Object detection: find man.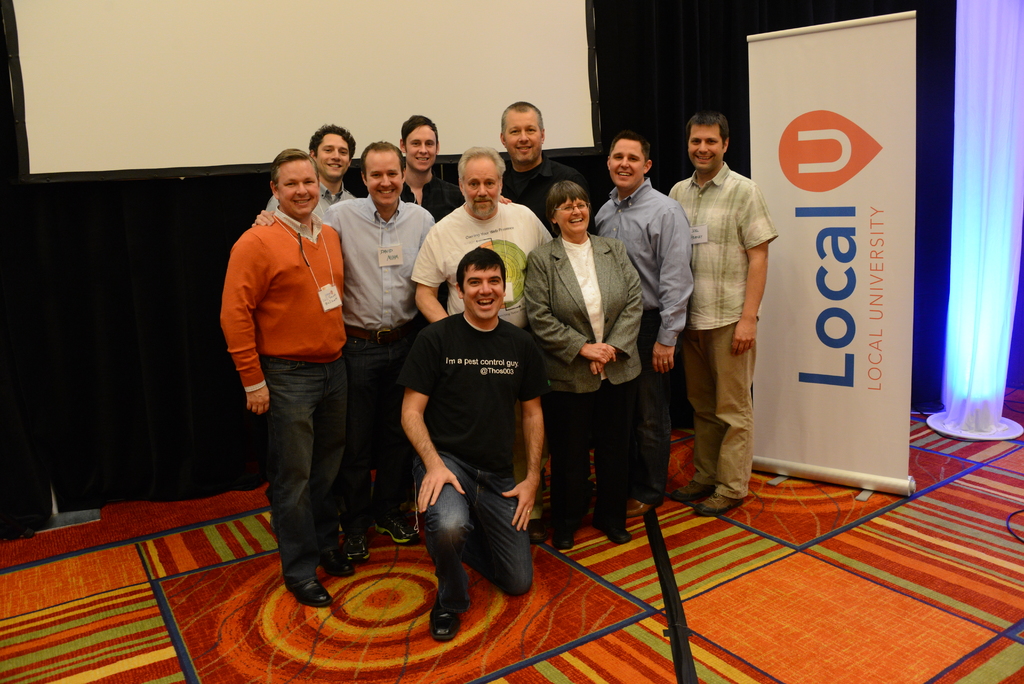
(220,149,351,608).
